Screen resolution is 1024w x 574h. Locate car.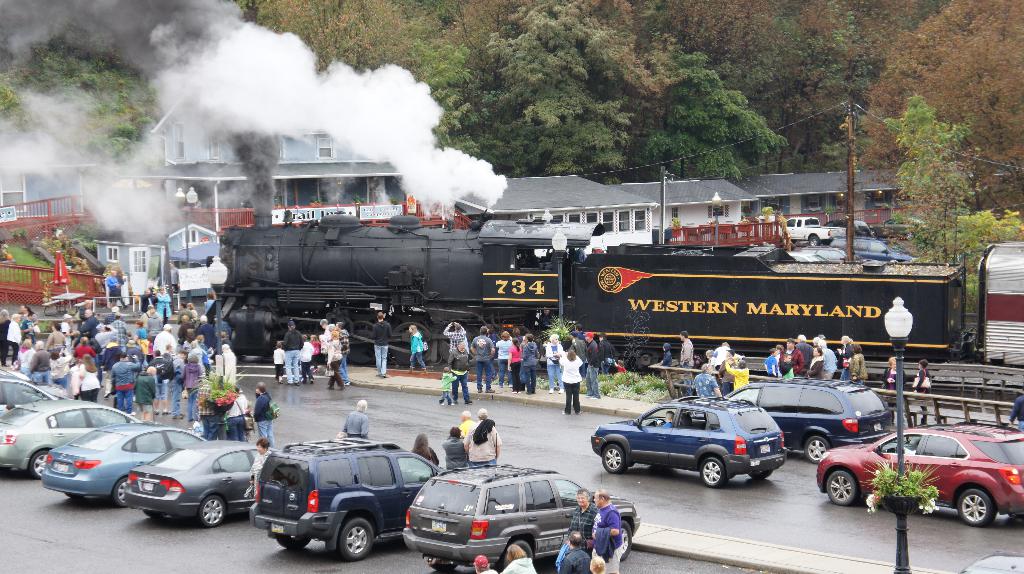
rect(785, 250, 828, 262).
